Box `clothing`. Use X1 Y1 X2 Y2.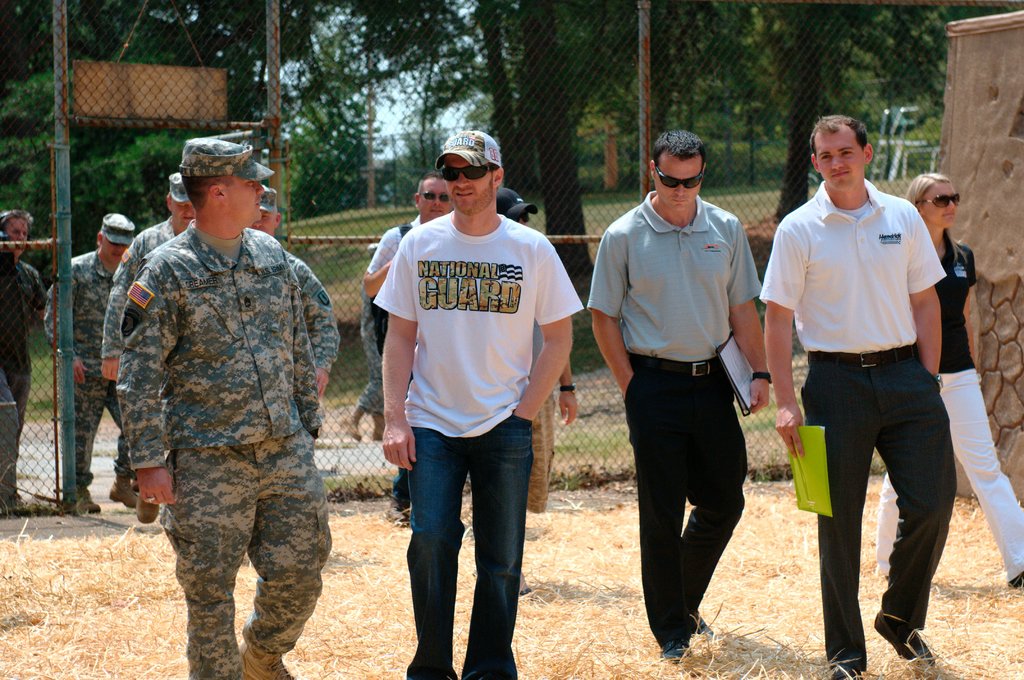
96 204 176 360.
